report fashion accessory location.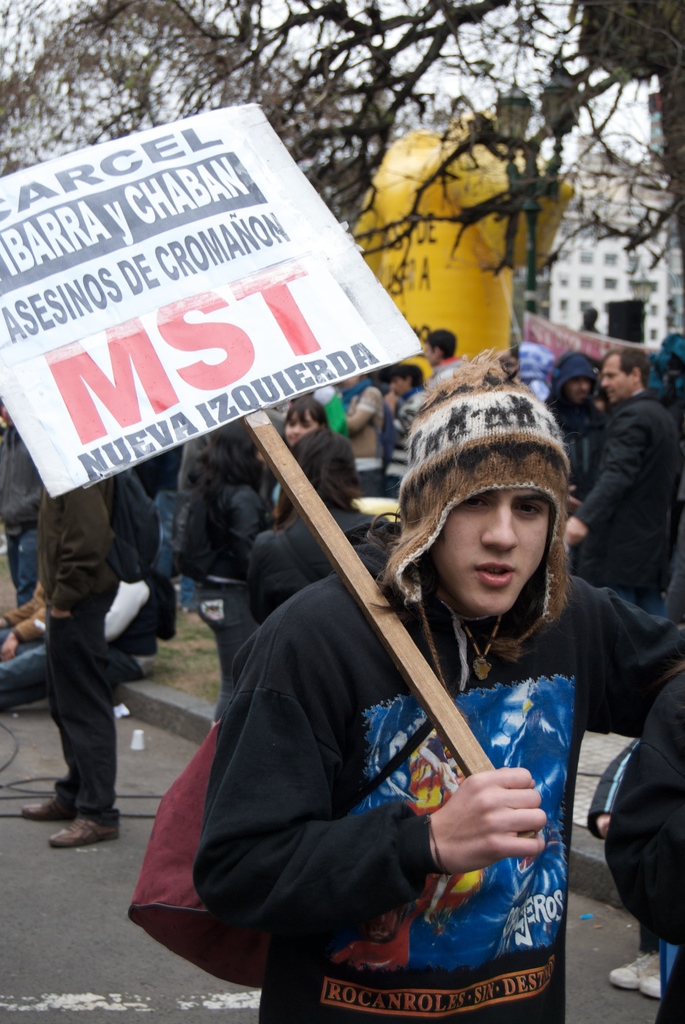
Report: [x1=372, y1=342, x2=574, y2=662].
